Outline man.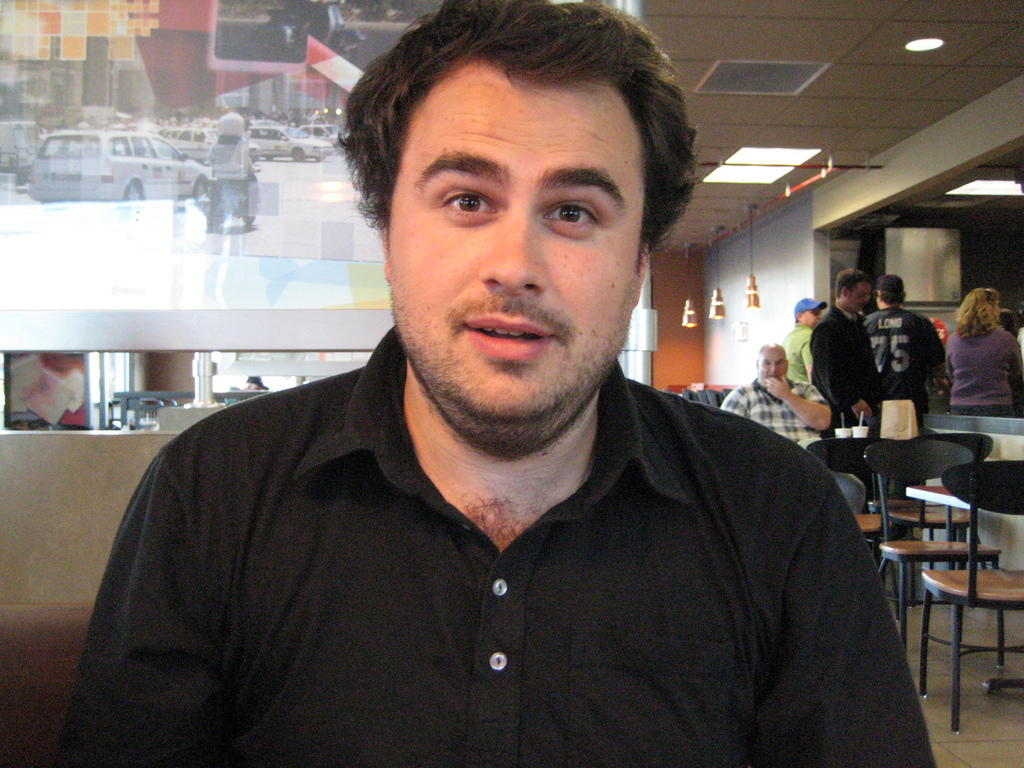
Outline: {"left": 719, "top": 342, "right": 868, "bottom": 515}.
